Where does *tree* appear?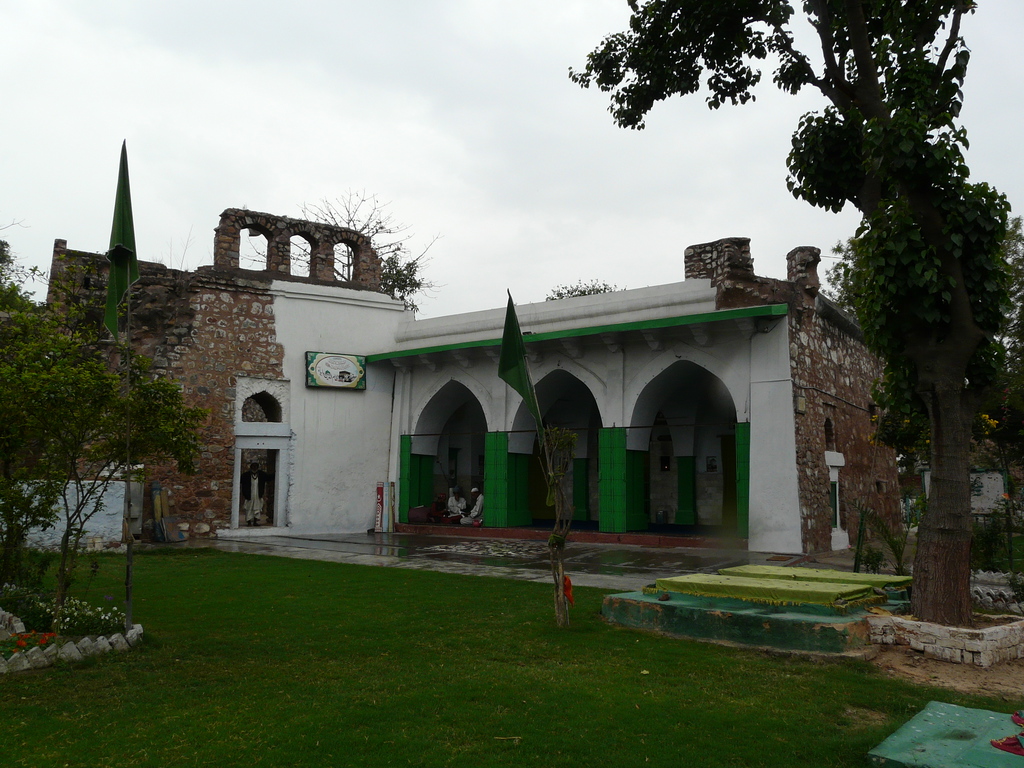
Appears at [left=109, top=137, right=145, bottom=342].
